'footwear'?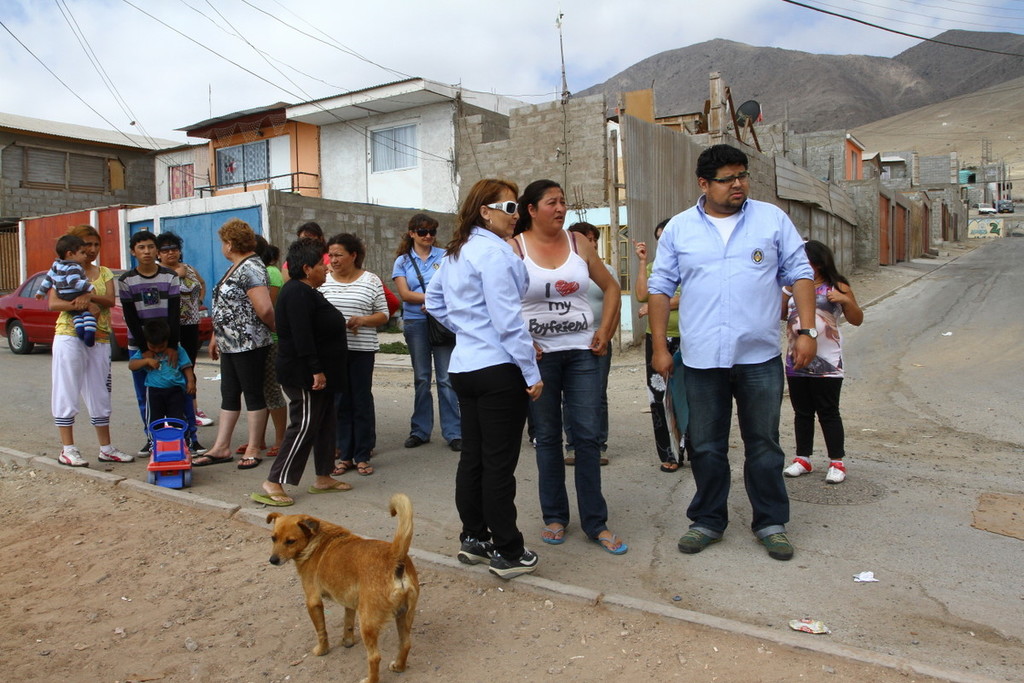
l=758, t=529, r=799, b=563
